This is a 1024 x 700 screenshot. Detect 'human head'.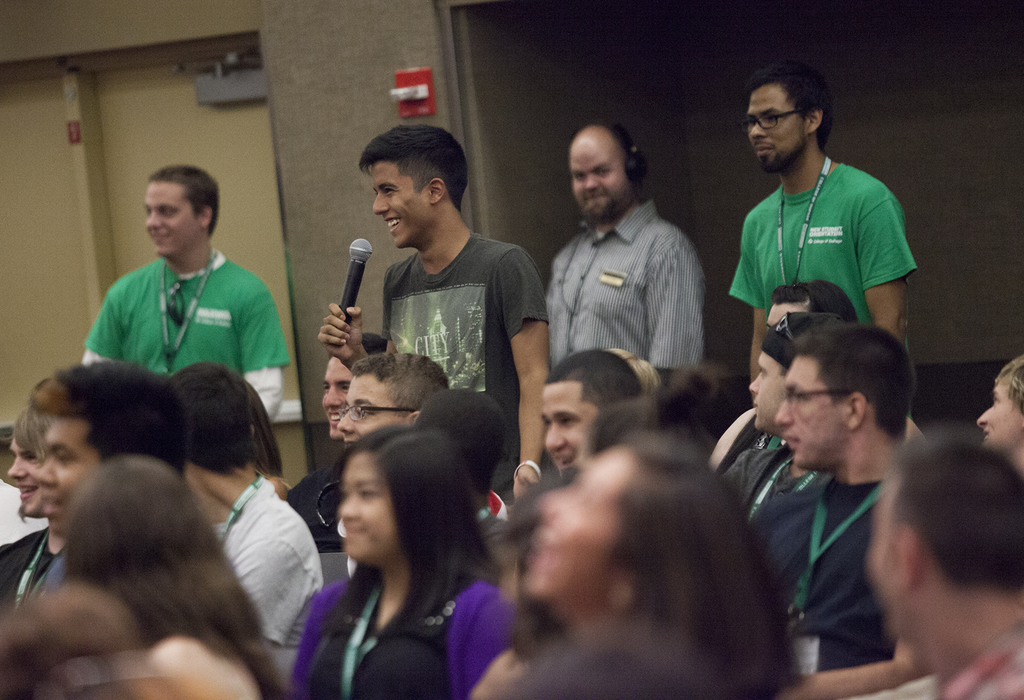
<region>29, 362, 190, 523</region>.
